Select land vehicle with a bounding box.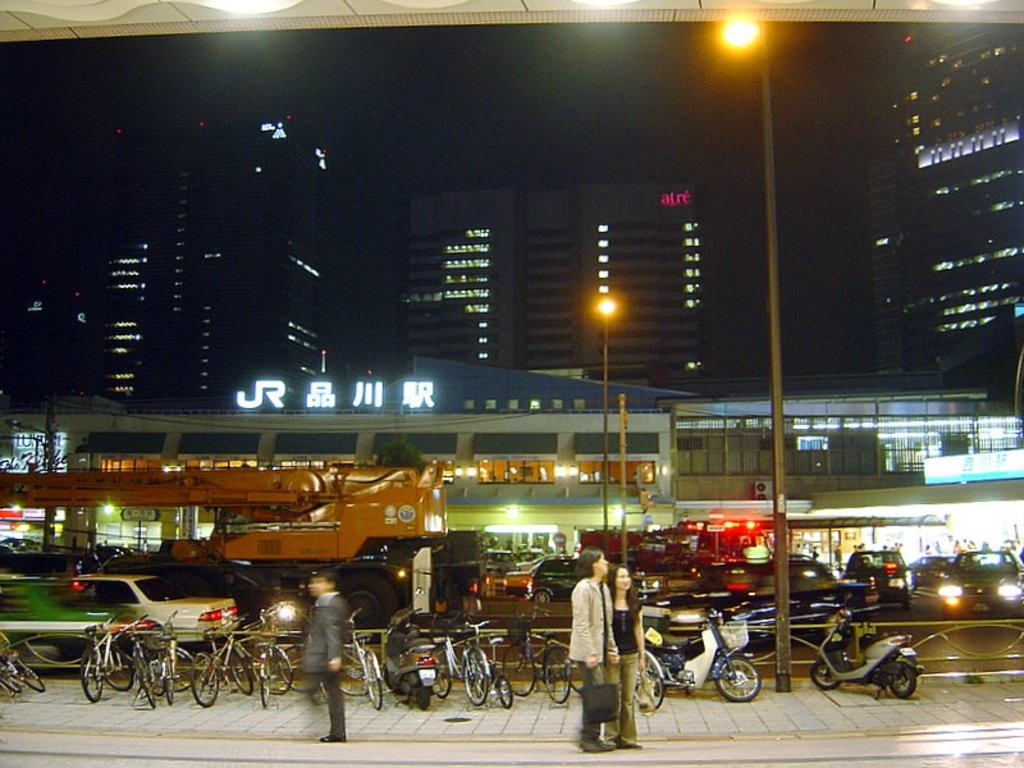
rect(937, 549, 1023, 623).
